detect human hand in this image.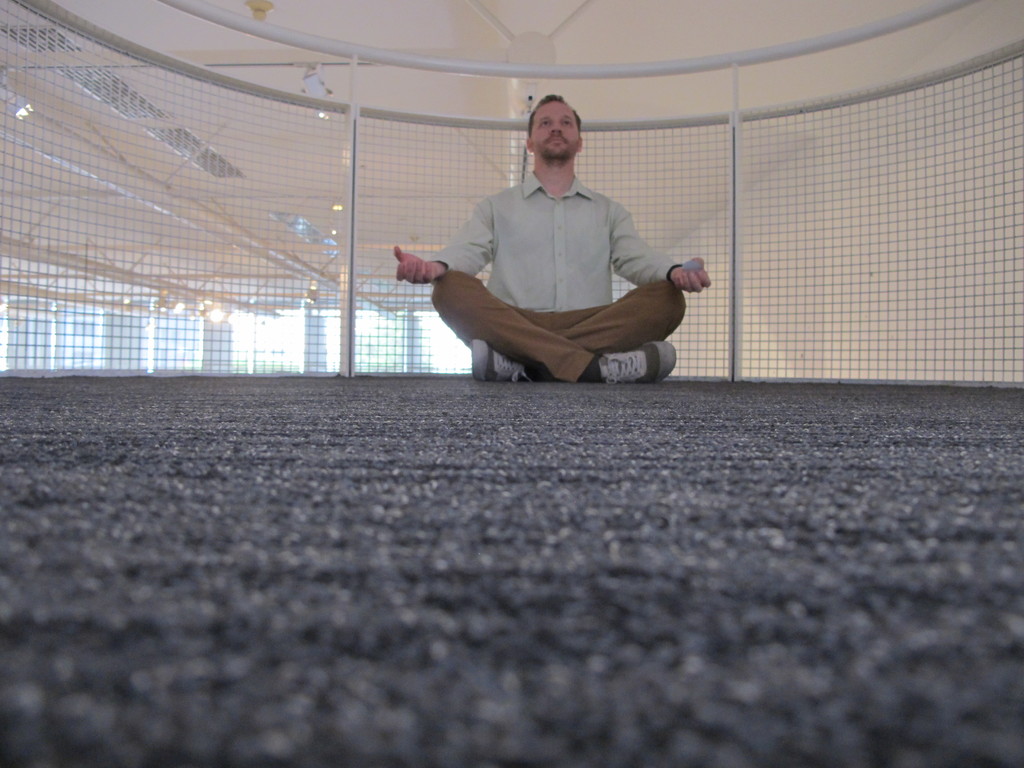
Detection: bbox(391, 243, 448, 285).
